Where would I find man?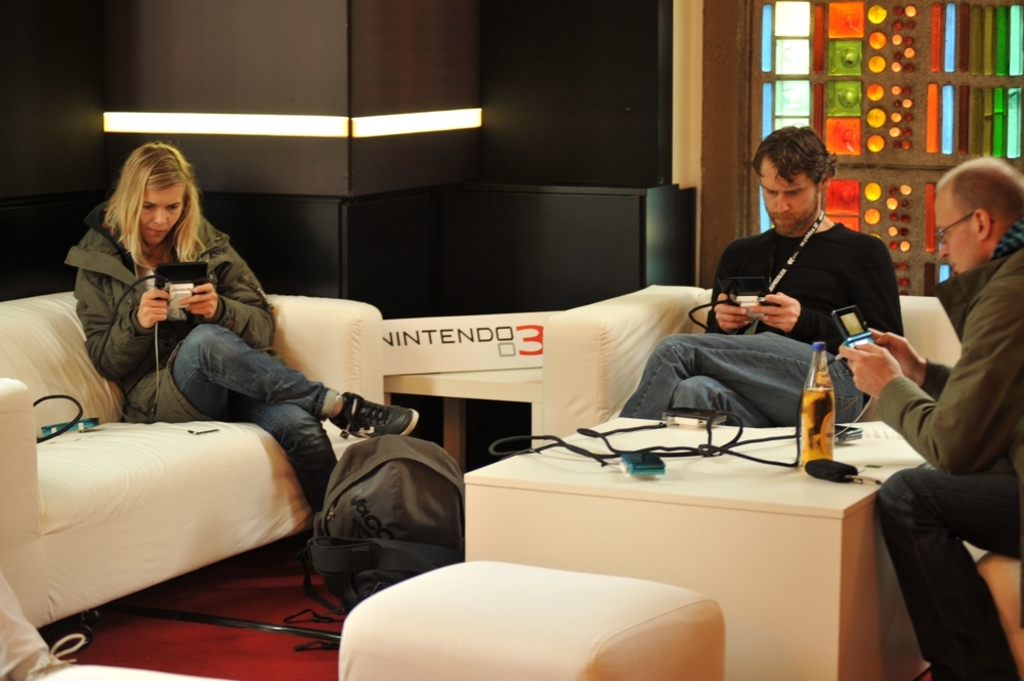
At select_region(833, 155, 1023, 680).
